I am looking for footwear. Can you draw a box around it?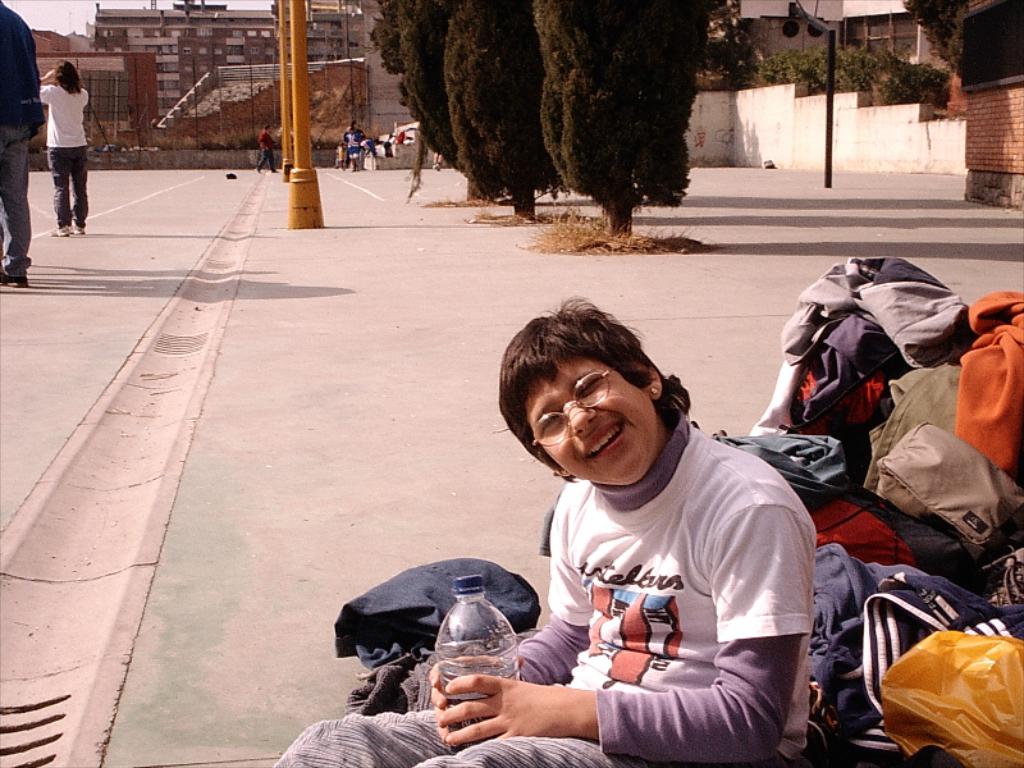
Sure, the bounding box is box(0, 253, 27, 288).
